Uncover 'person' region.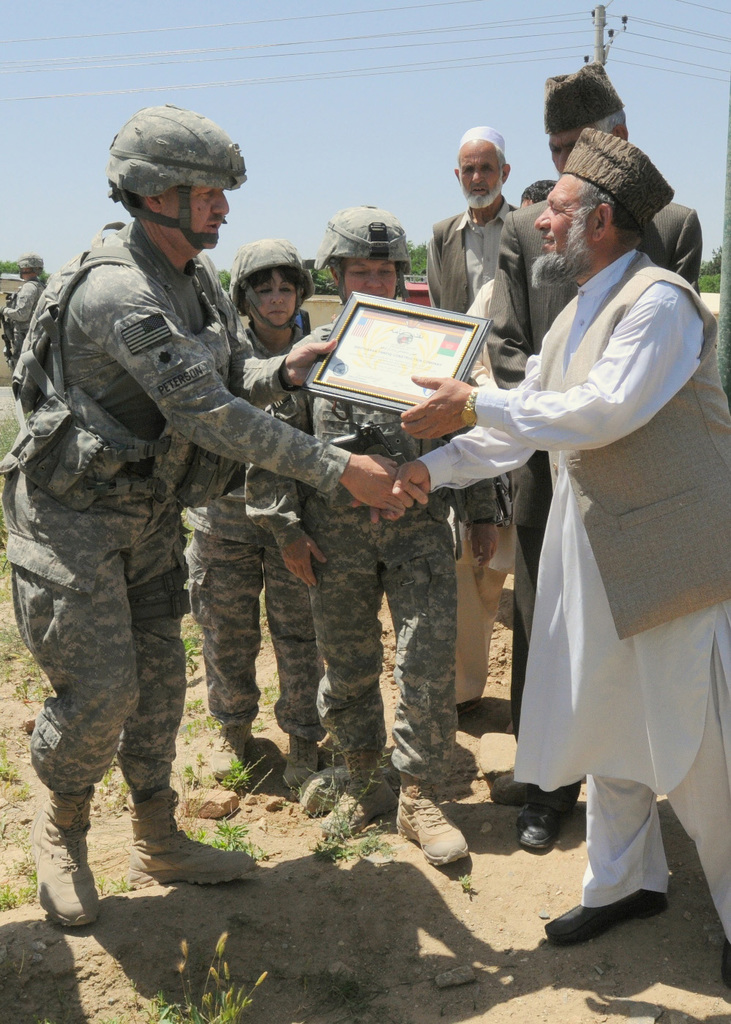
Uncovered: <region>471, 107, 697, 839</region>.
